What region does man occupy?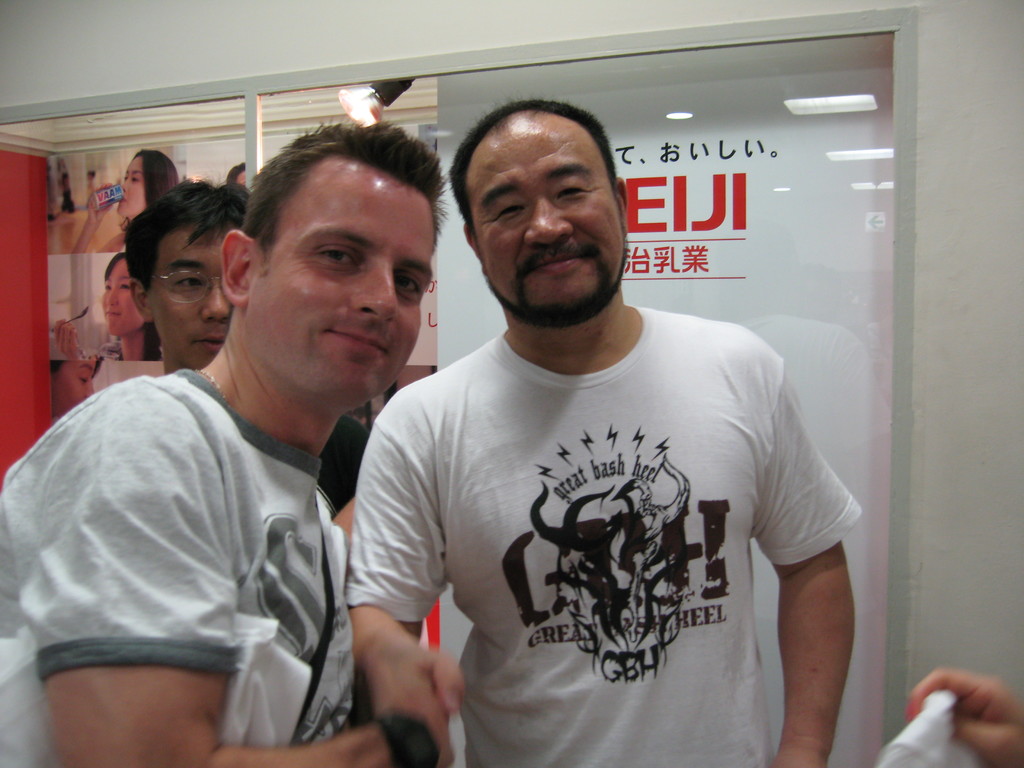
0/118/451/767.
